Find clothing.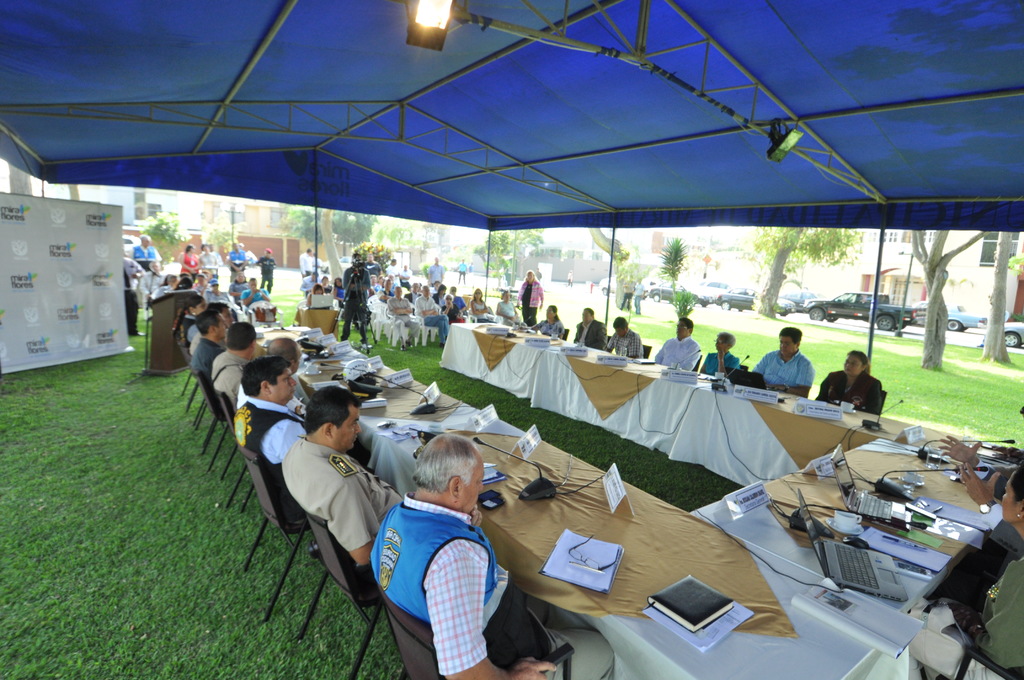
{"left": 416, "top": 296, "right": 452, "bottom": 347}.
